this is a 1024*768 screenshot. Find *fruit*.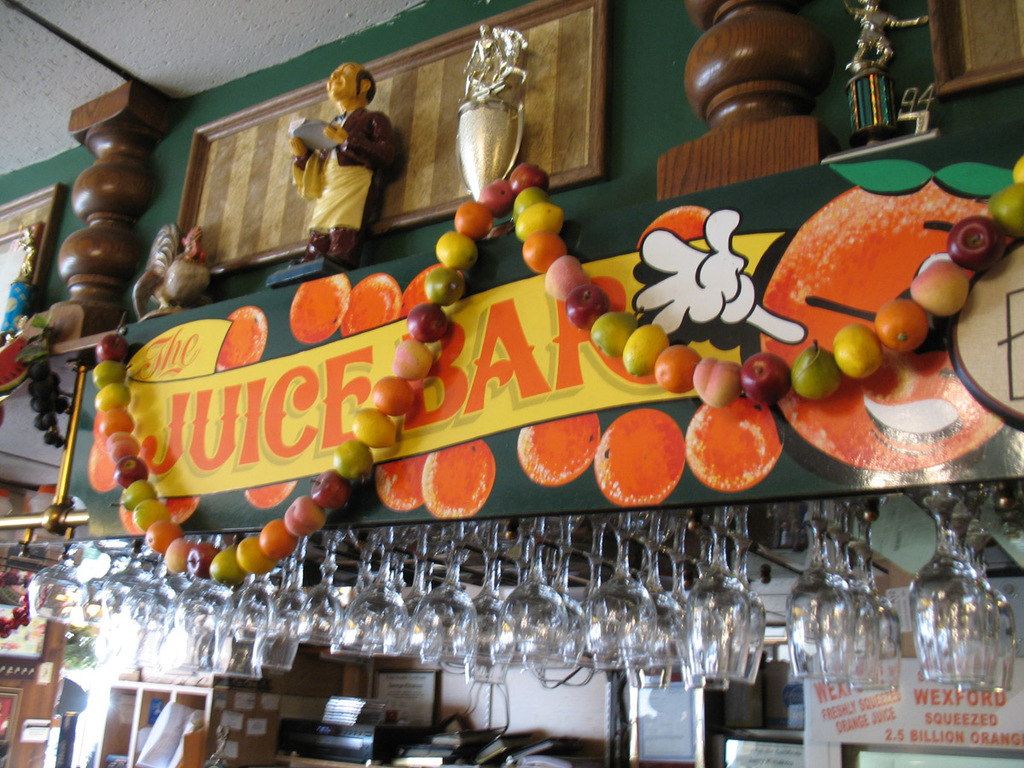
Bounding box: {"x1": 119, "y1": 507, "x2": 150, "y2": 538}.
